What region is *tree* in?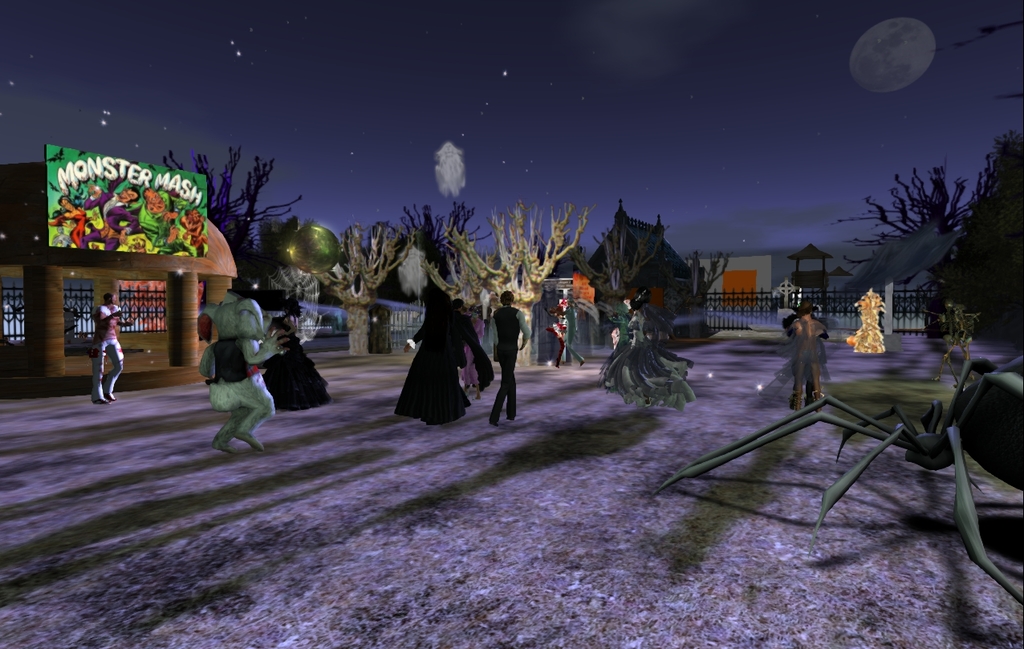
<region>668, 248, 745, 342</region>.
